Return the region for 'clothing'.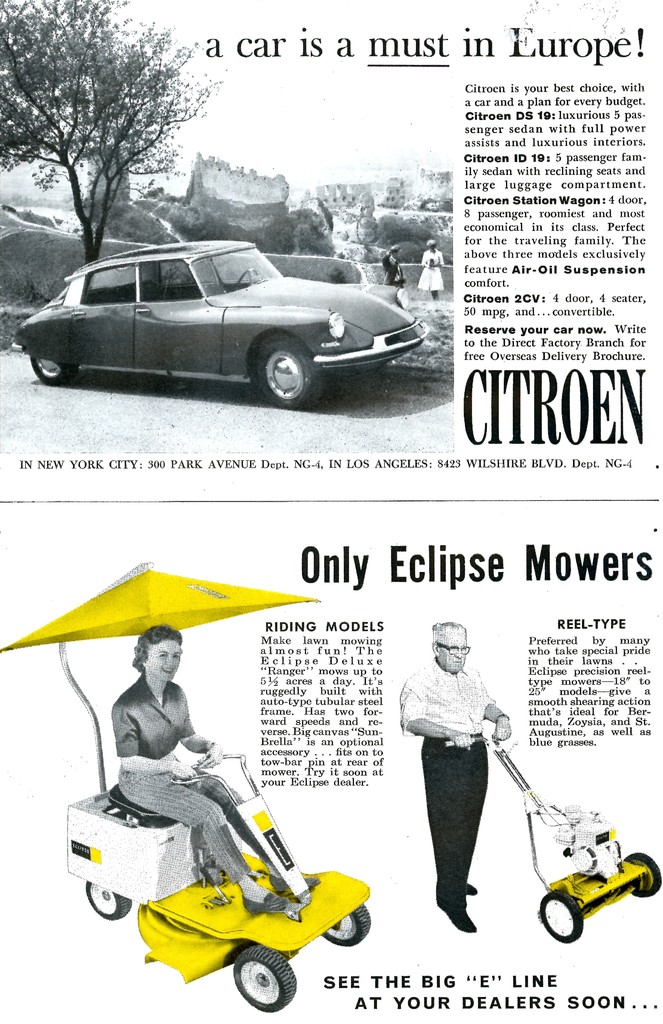
pyautogui.locateOnScreen(101, 657, 257, 904).
